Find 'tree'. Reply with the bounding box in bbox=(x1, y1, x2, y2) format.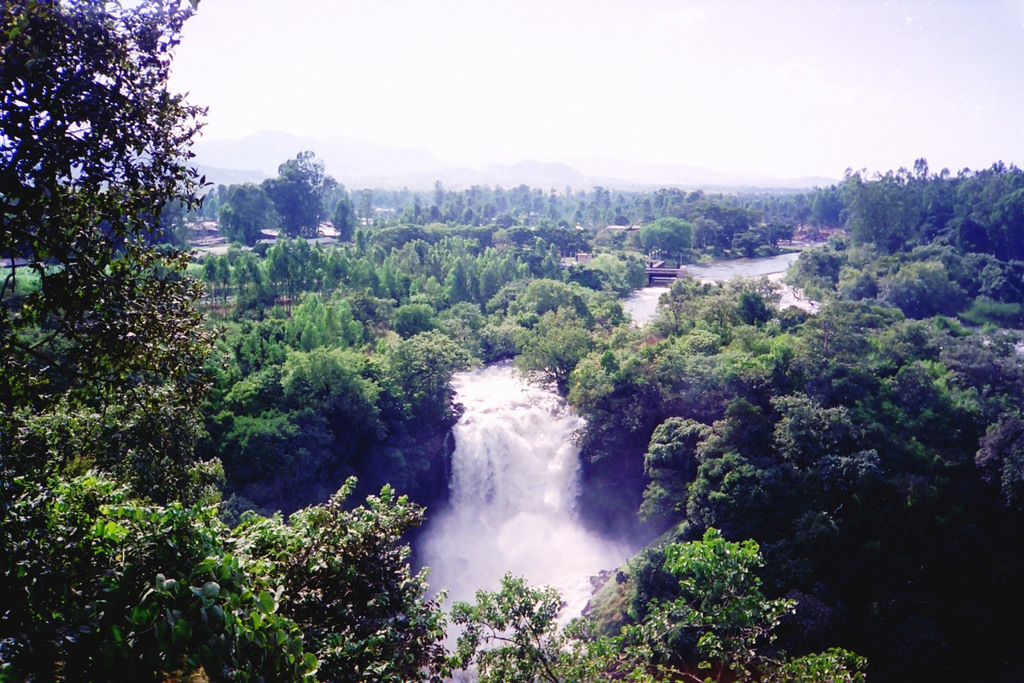
bbox=(261, 175, 301, 239).
